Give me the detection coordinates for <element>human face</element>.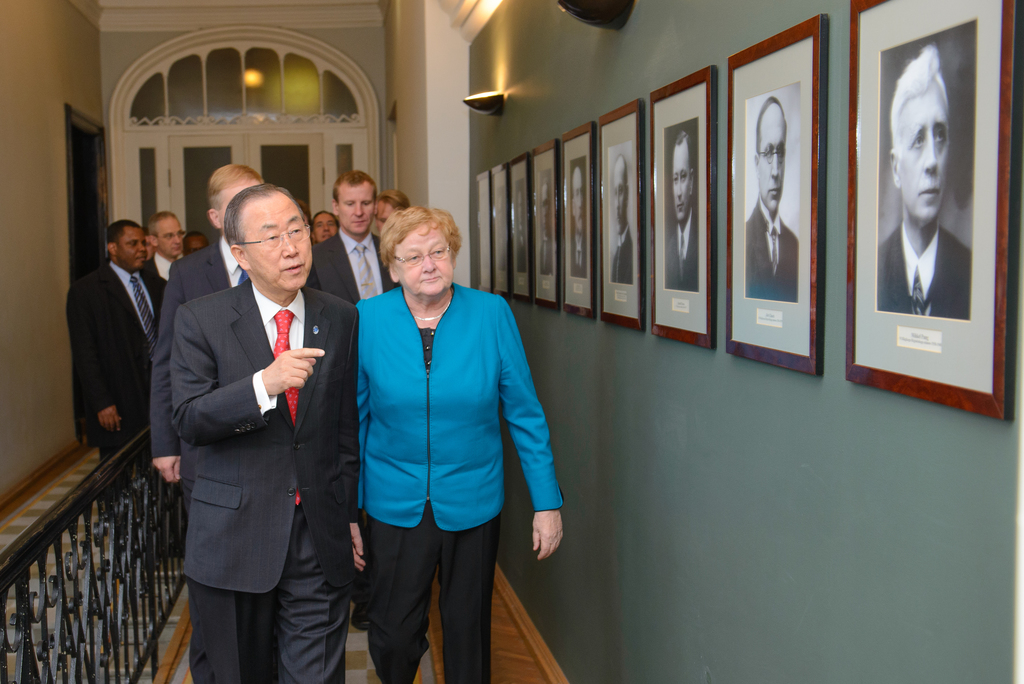
bbox(573, 171, 582, 230).
